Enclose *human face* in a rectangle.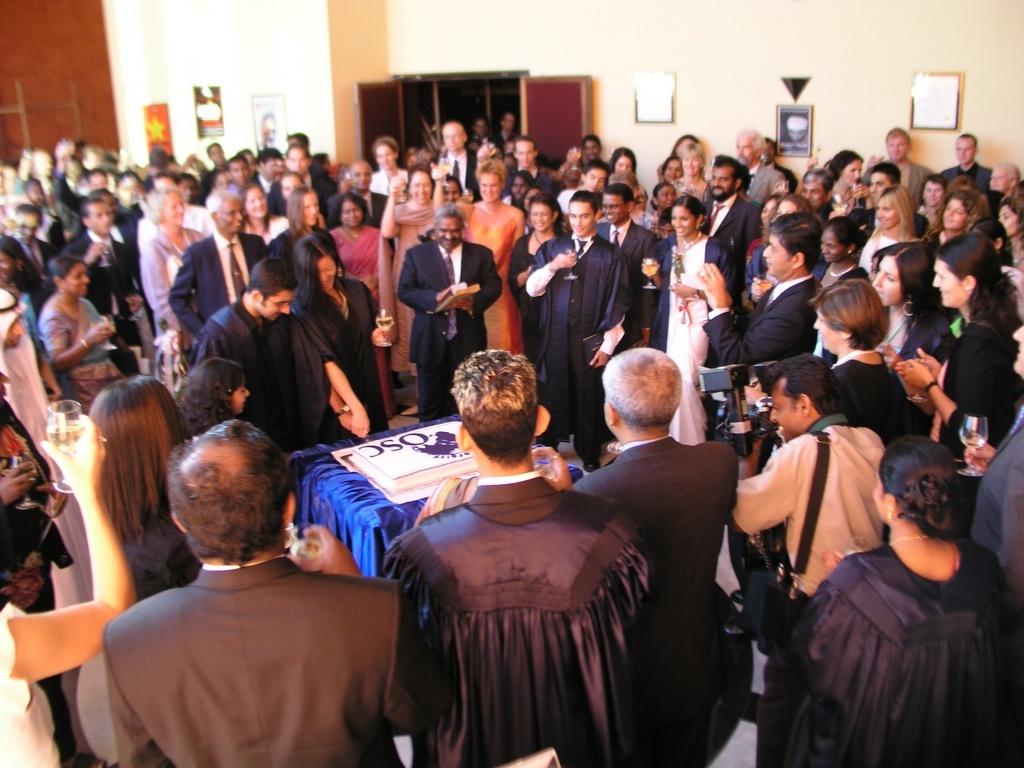
[x1=681, y1=150, x2=700, y2=173].
